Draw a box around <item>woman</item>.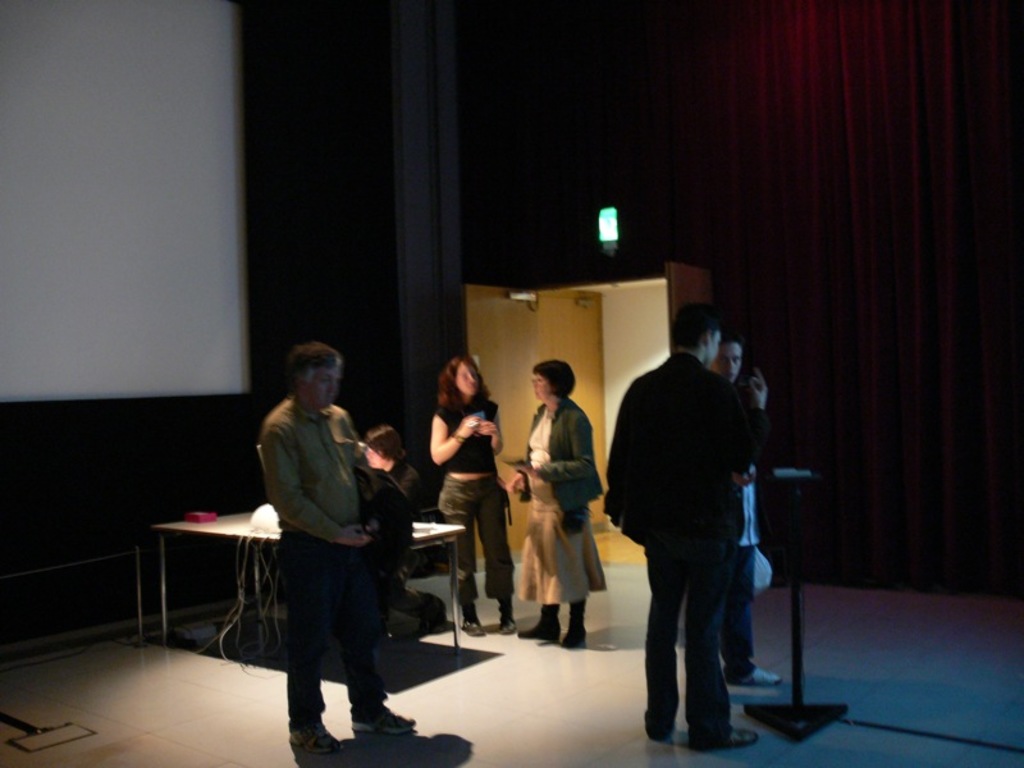
[436,352,511,637].
